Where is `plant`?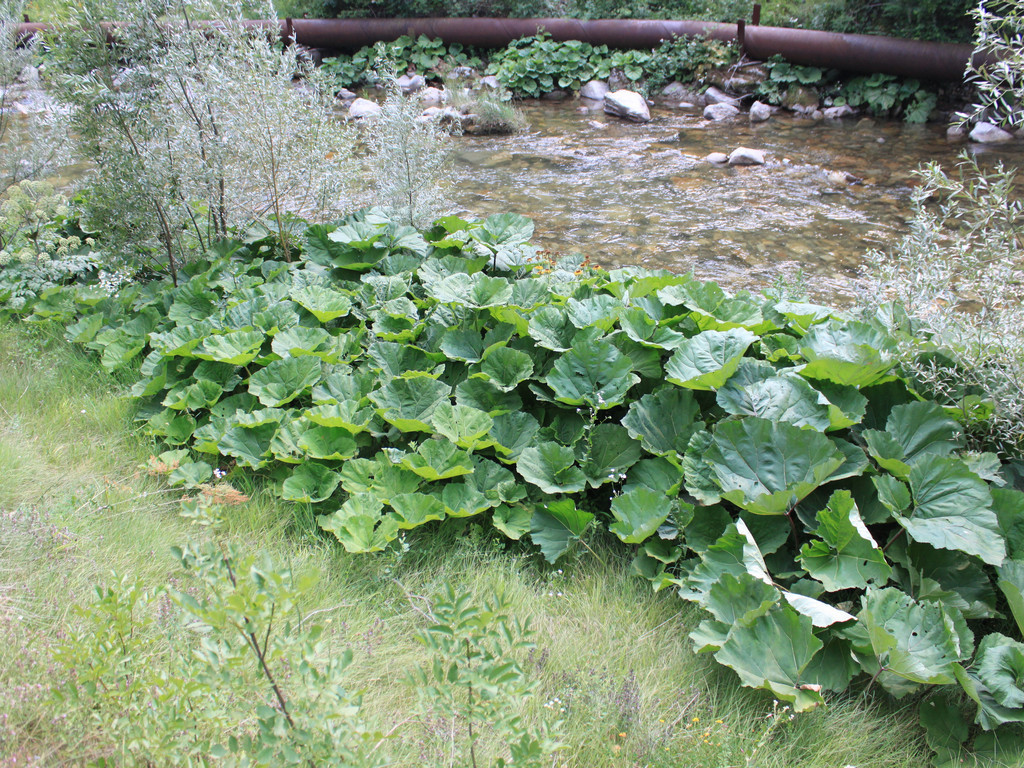
box(821, 163, 1023, 443).
